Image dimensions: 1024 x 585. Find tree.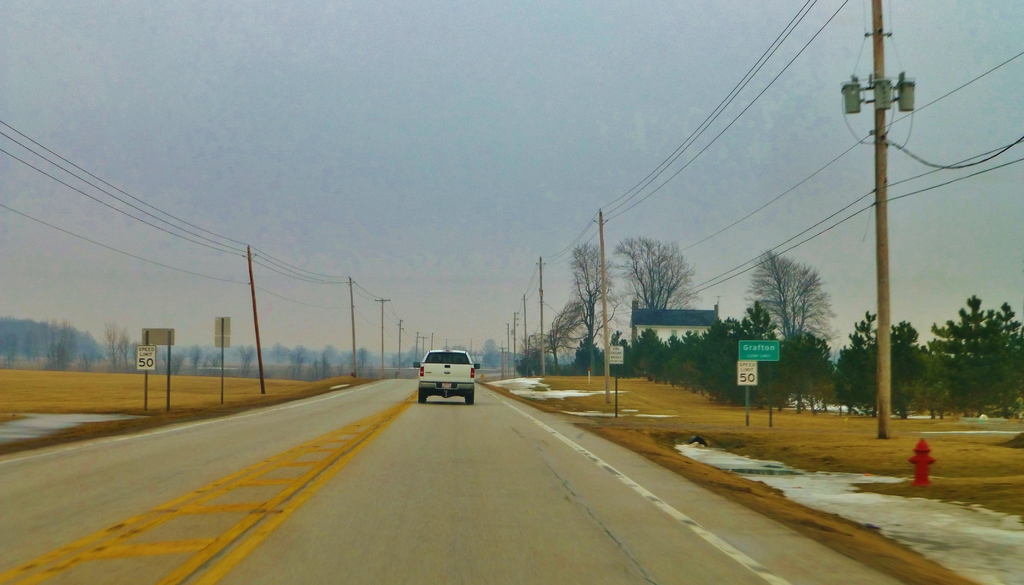
detection(603, 228, 699, 366).
